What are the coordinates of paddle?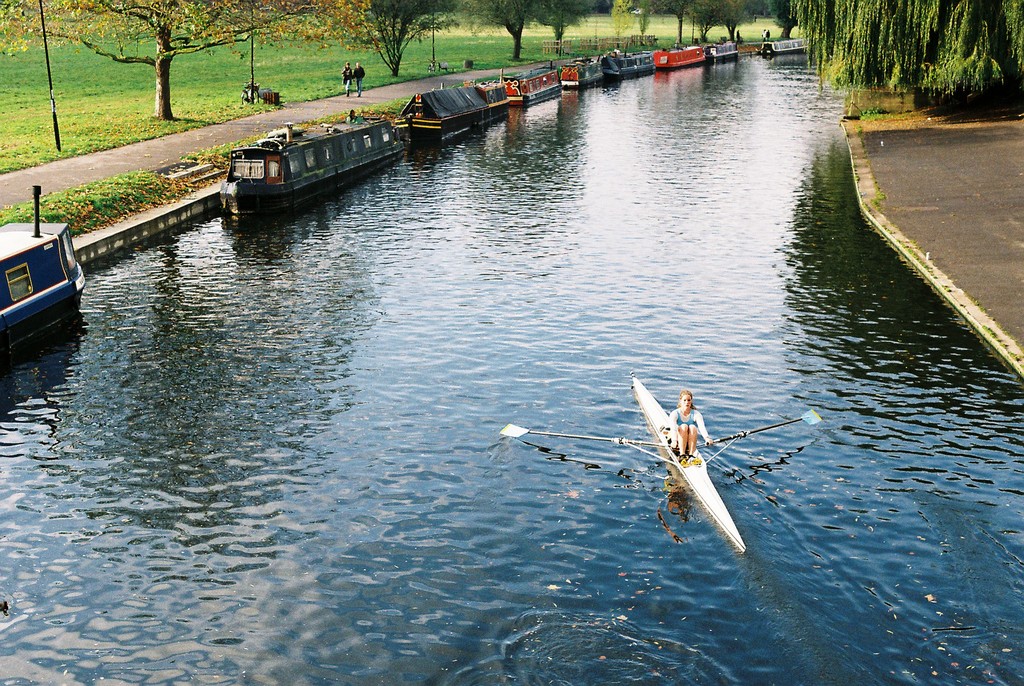
(x1=697, y1=409, x2=823, y2=450).
